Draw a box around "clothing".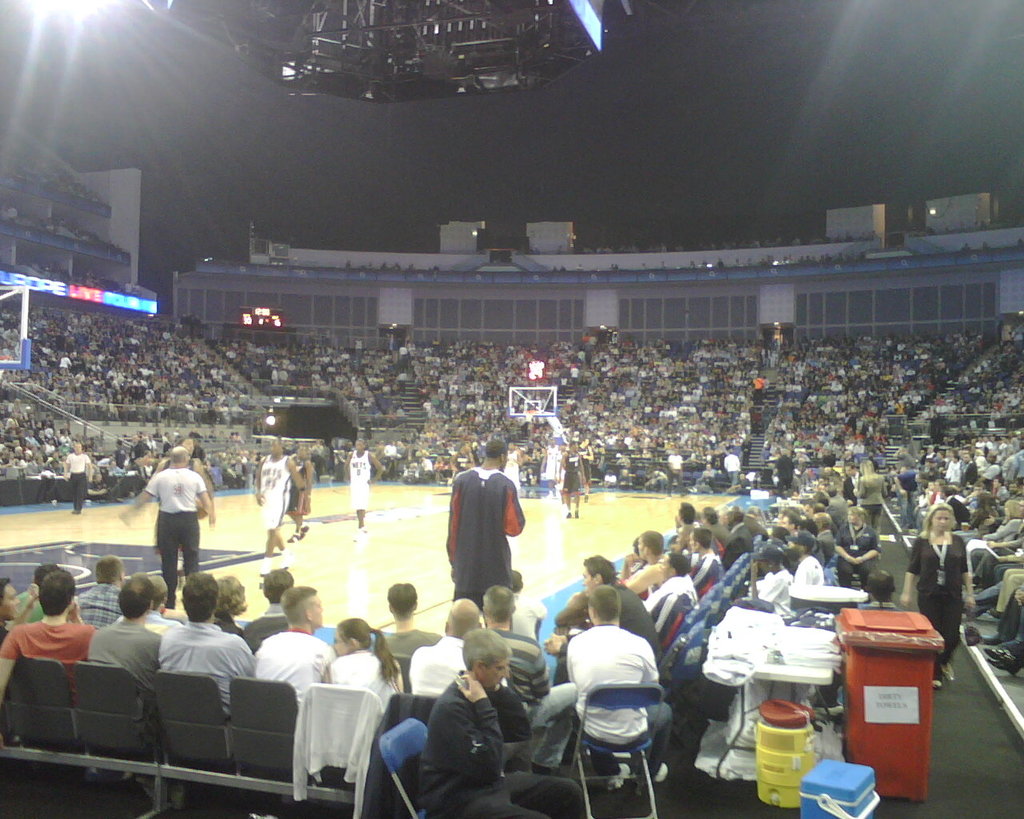
Rect(910, 537, 976, 669).
